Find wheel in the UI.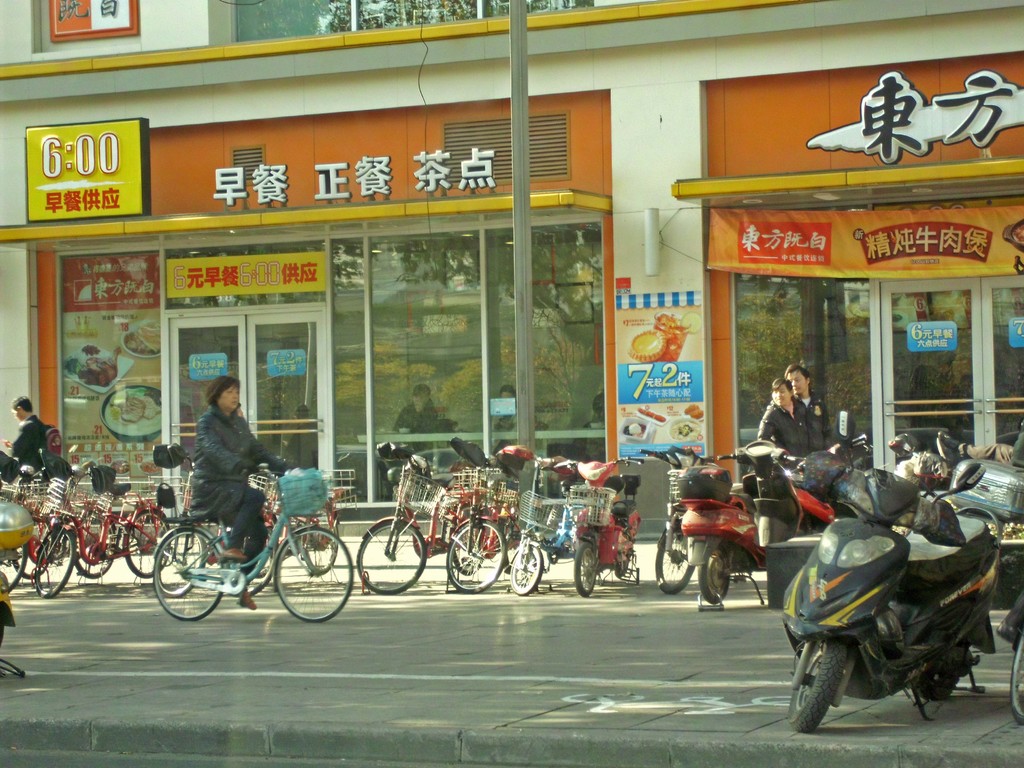
UI element at (left=788, top=639, right=847, bottom=732).
